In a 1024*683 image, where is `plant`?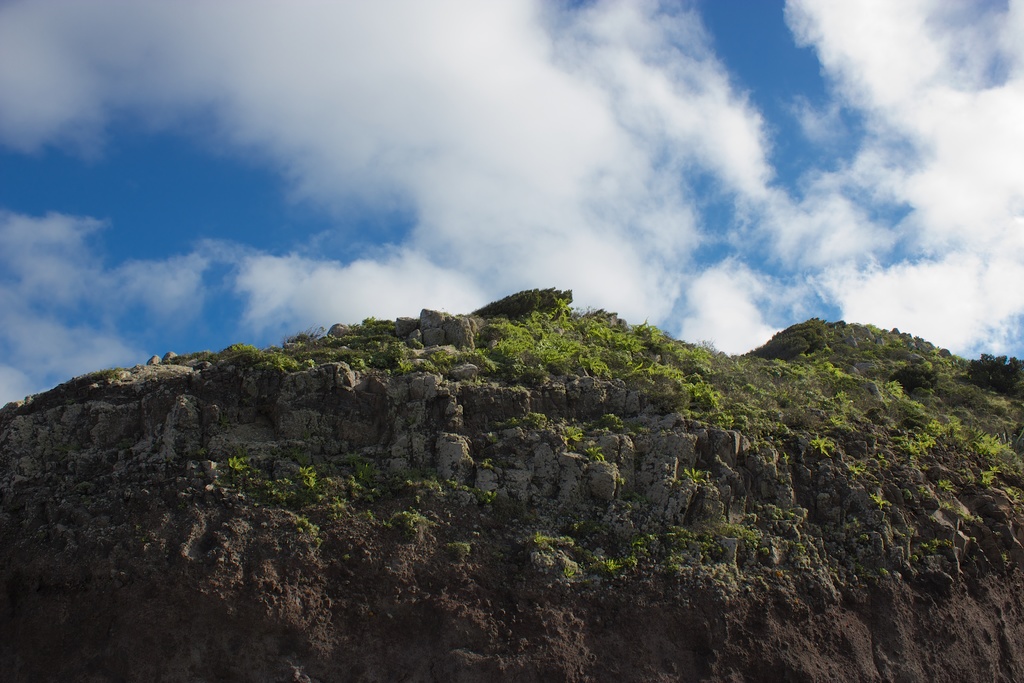
920:538:947:550.
